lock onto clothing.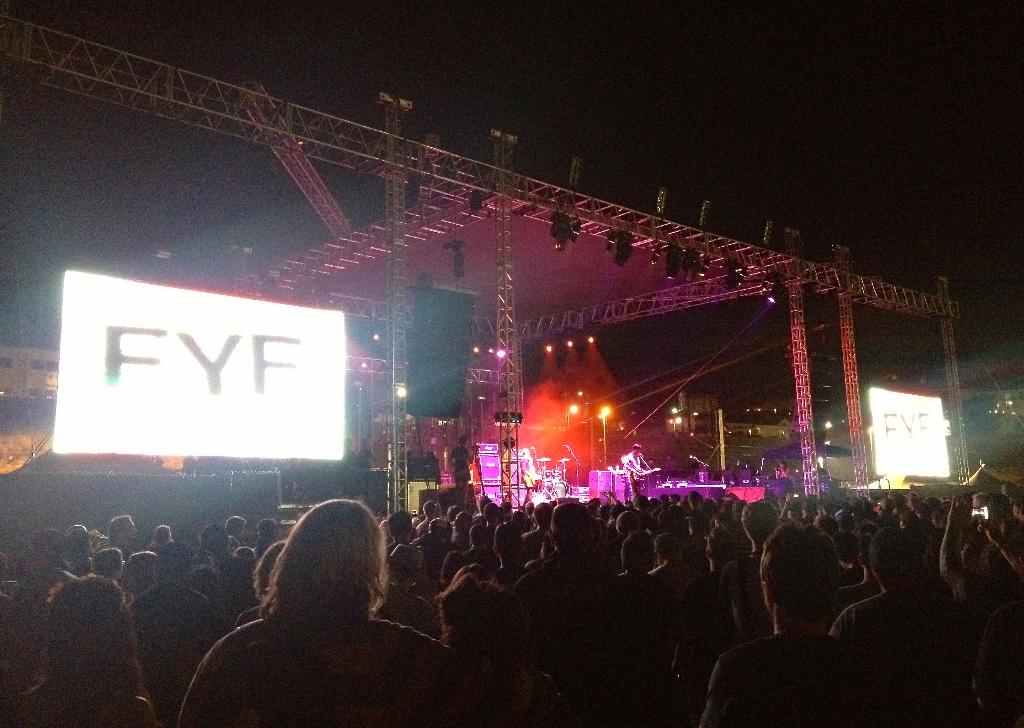
Locked: {"x1": 708, "y1": 631, "x2": 899, "y2": 727}.
